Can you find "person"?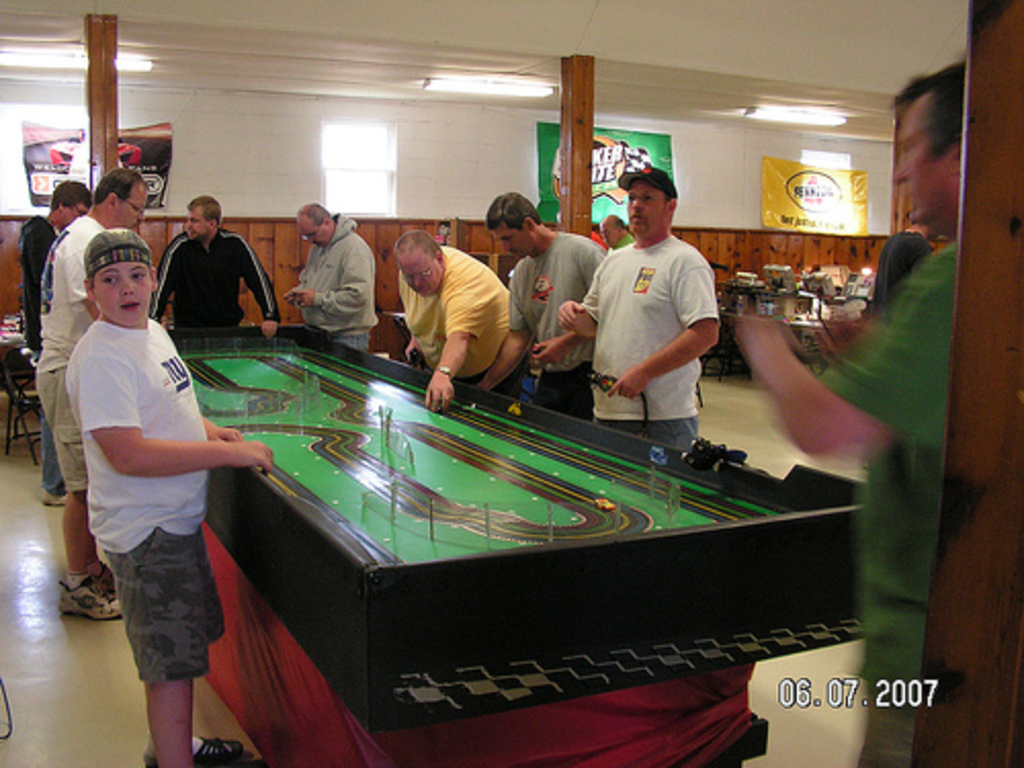
Yes, bounding box: box(580, 156, 727, 475).
